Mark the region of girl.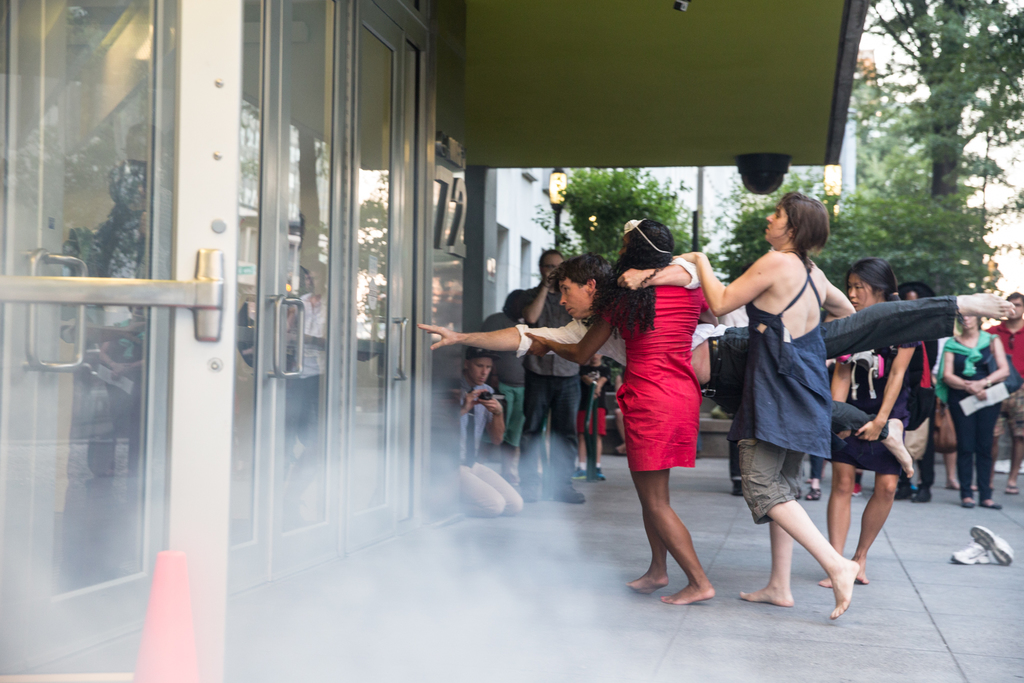
Region: x1=525, y1=220, x2=719, y2=604.
